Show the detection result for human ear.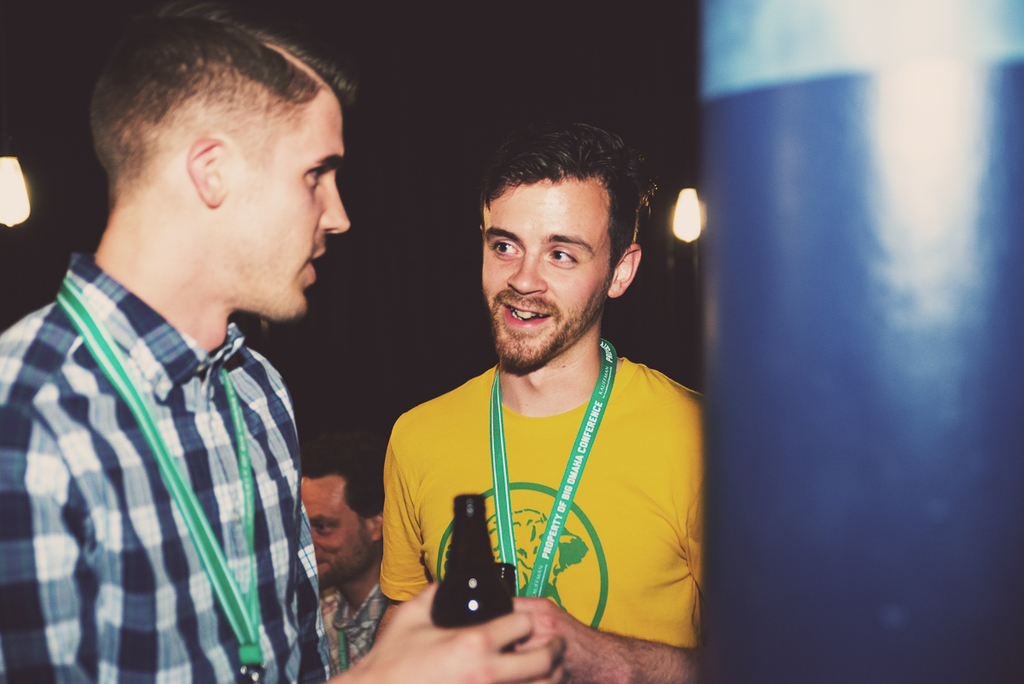
(left=608, top=243, right=638, bottom=297).
